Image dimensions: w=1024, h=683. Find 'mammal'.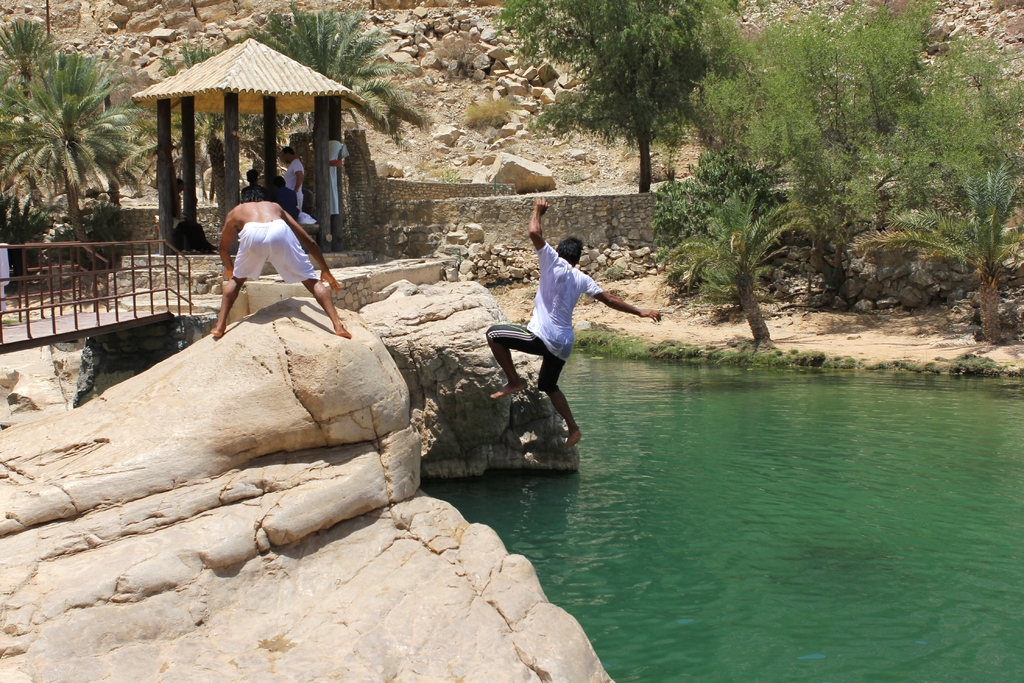
crop(172, 182, 215, 252).
